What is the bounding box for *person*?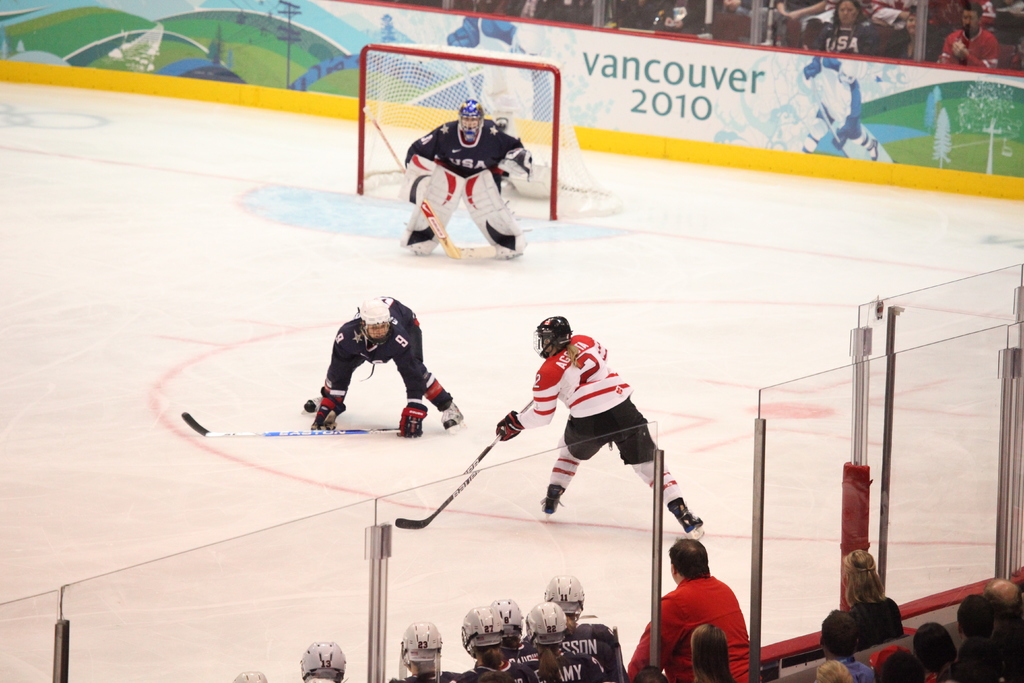
497, 317, 701, 537.
